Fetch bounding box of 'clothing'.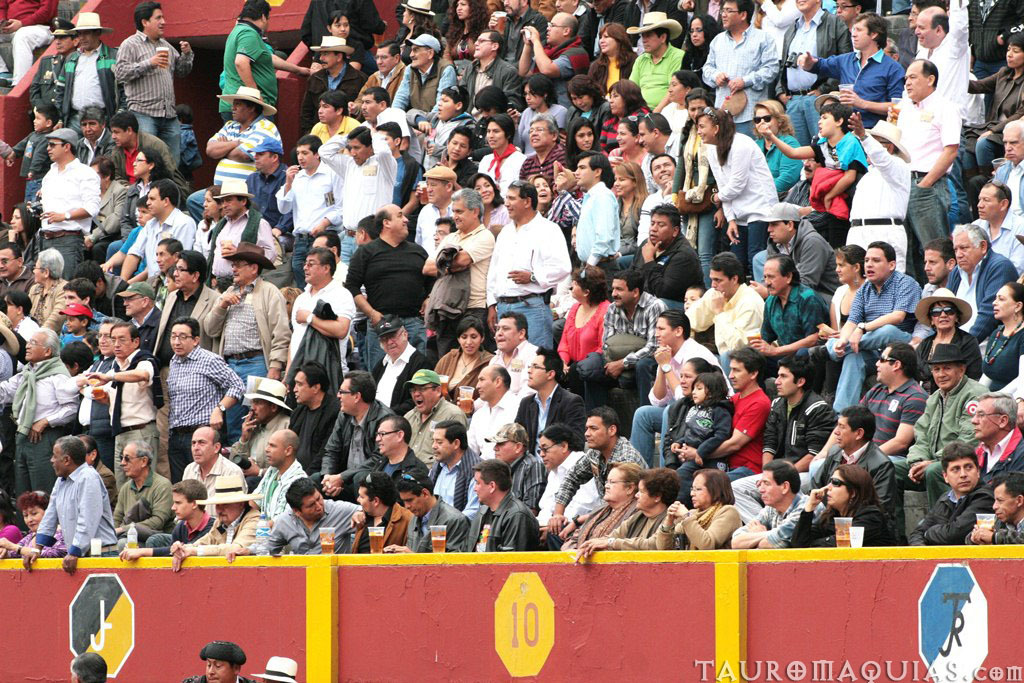
Bbox: 195,516,262,549.
